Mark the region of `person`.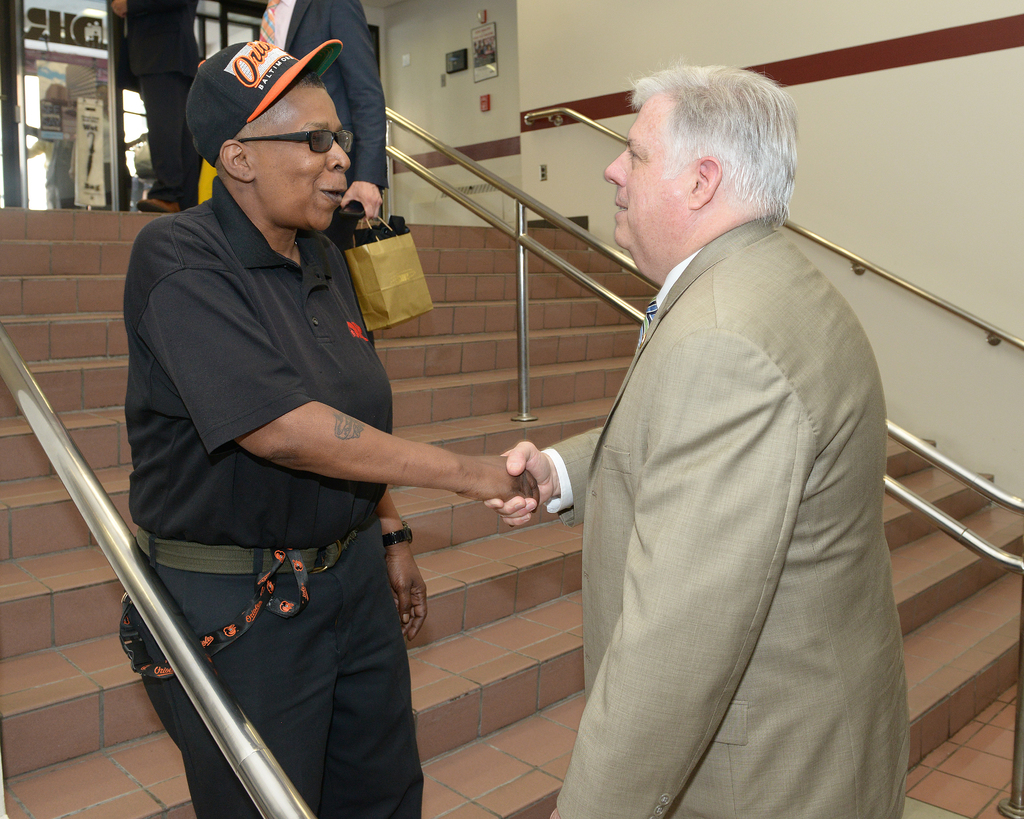
Region: <region>109, 0, 202, 215</region>.
